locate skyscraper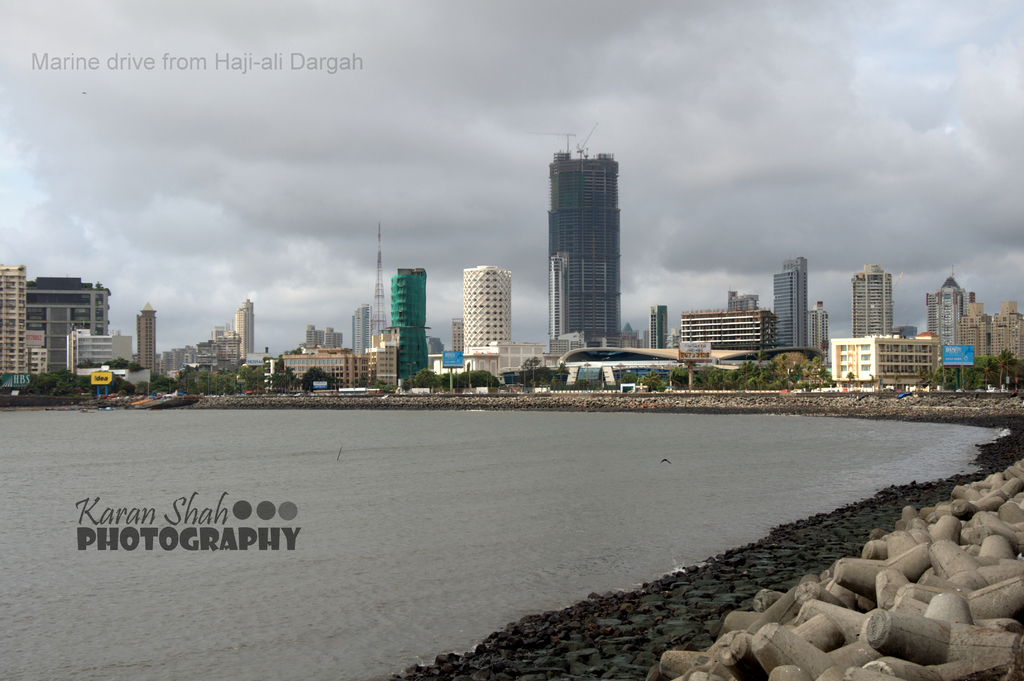
left=645, top=301, right=668, bottom=352
